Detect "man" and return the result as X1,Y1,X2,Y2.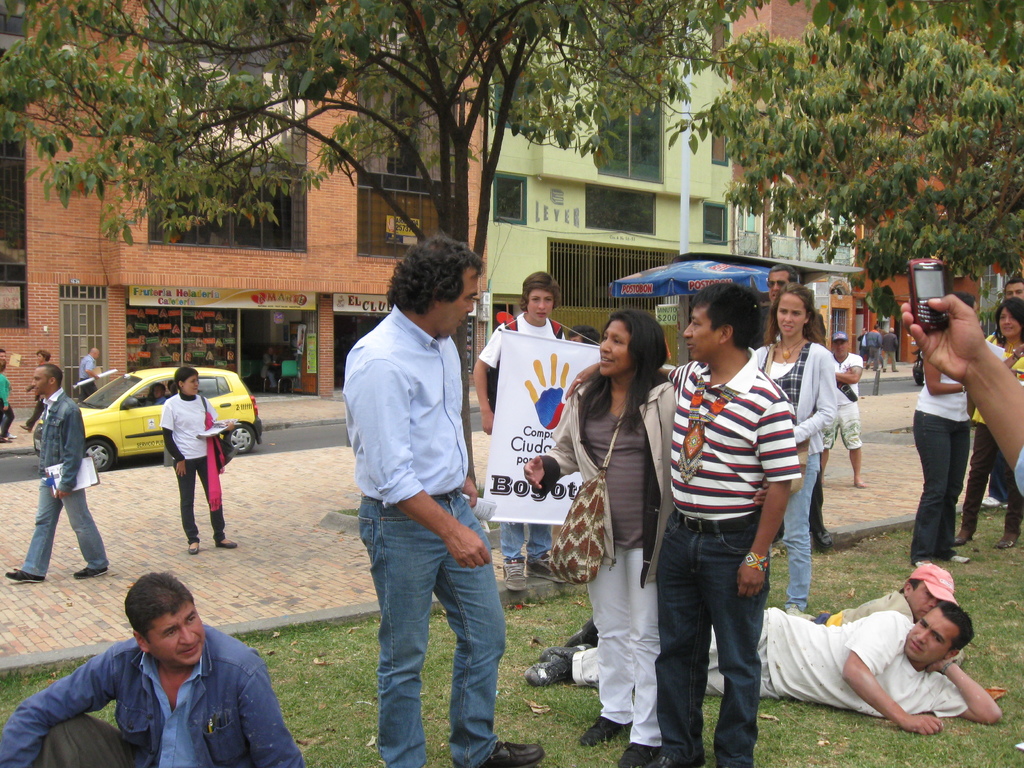
767,258,842,552.
